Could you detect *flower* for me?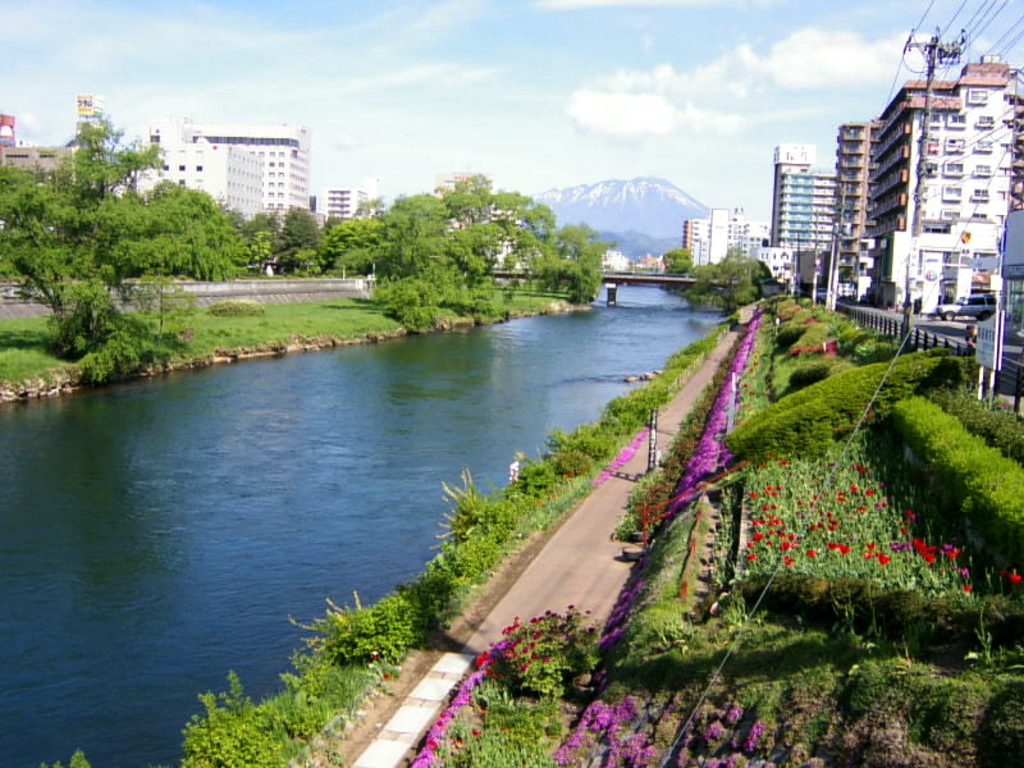
Detection result: {"x1": 947, "y1": 545, "x2": 959, "y2": 562}.
